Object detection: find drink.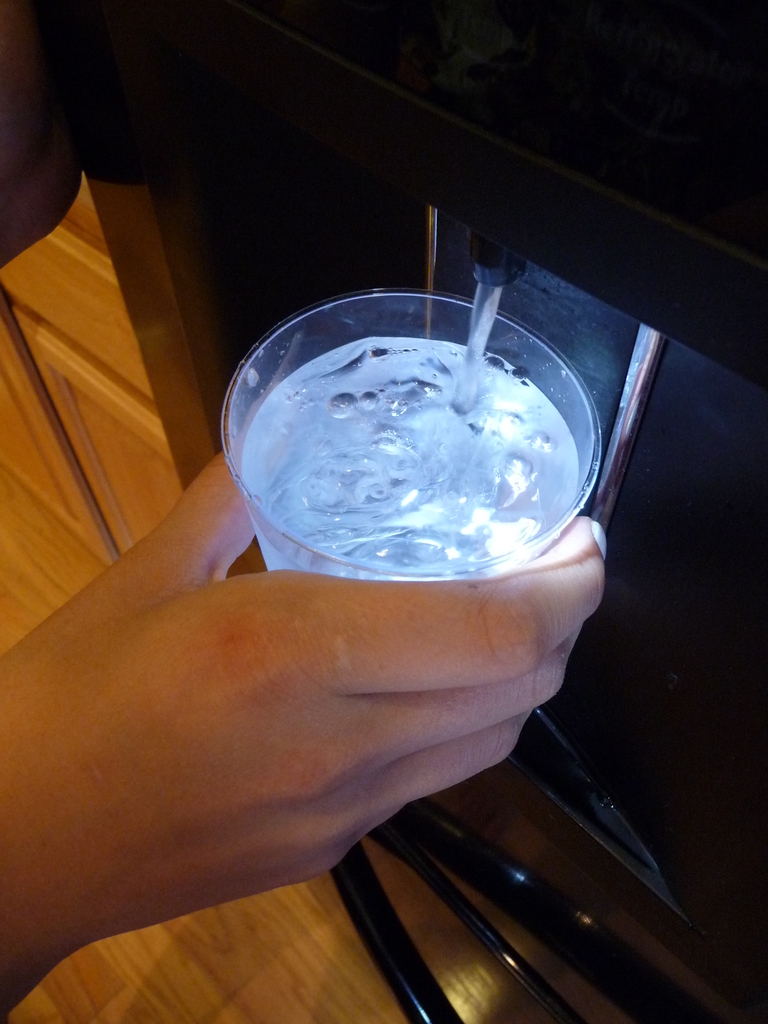
locate(227, 329, 586, 573).
